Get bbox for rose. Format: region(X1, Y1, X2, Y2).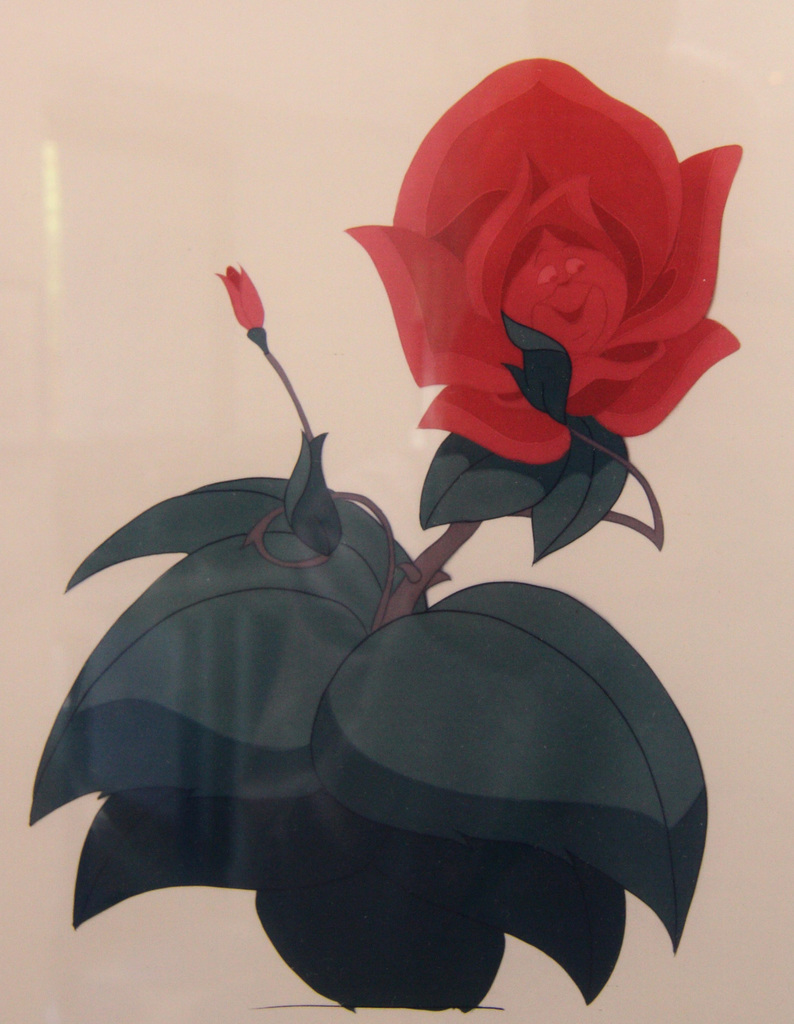
region(344, 56, 743, 461).
